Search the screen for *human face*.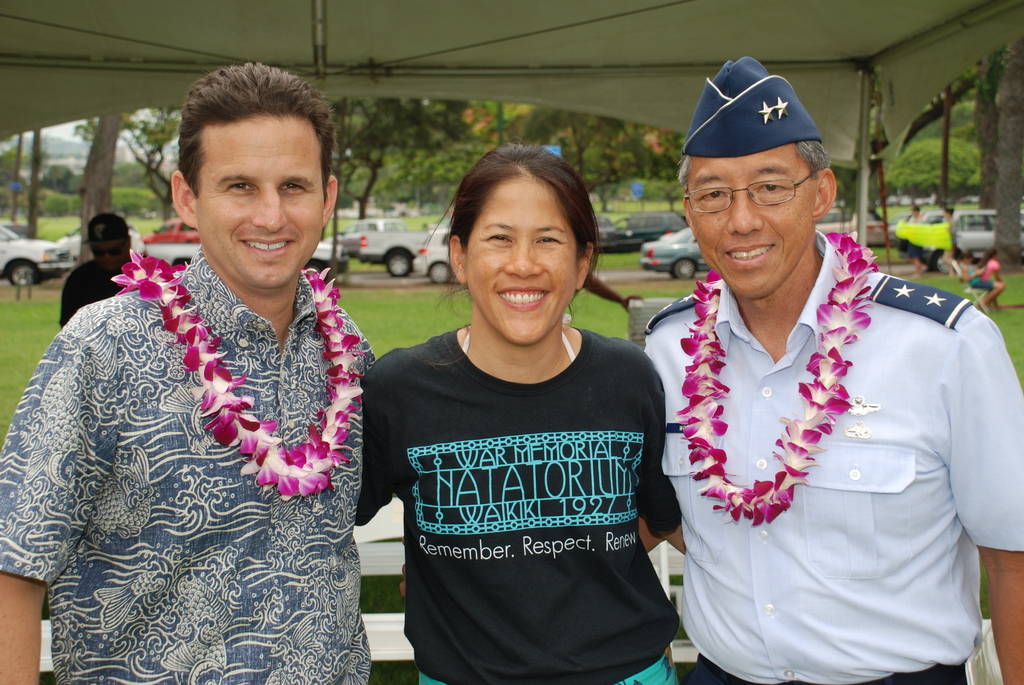
Found at BBox(463, 176, 578, 341).
